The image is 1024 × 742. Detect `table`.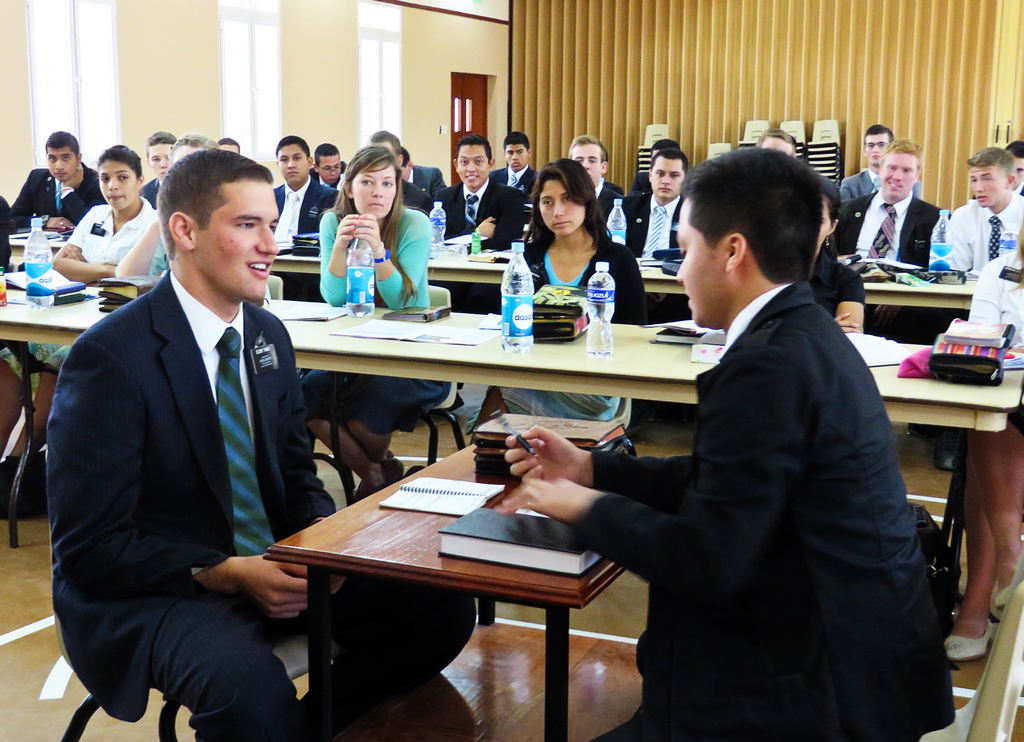
Detection: <region>11, 232, 967, 312</region>.
